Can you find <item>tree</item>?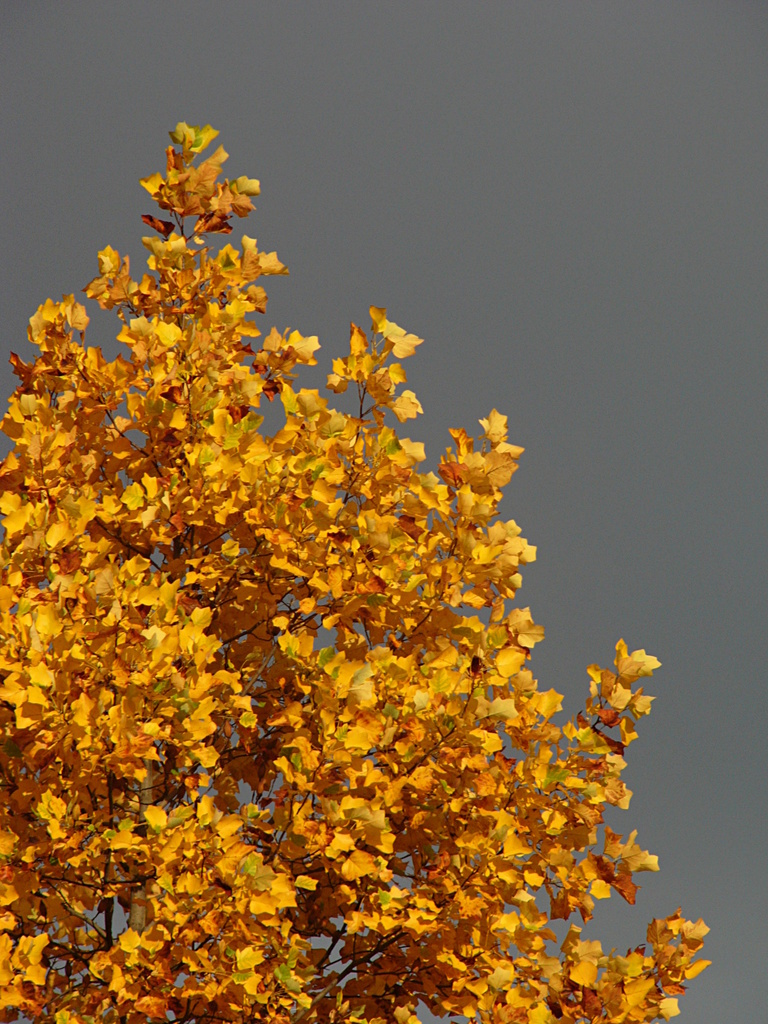
Yes, bounding box: [x1=0, y1=120, x2=712, y2=1023].
